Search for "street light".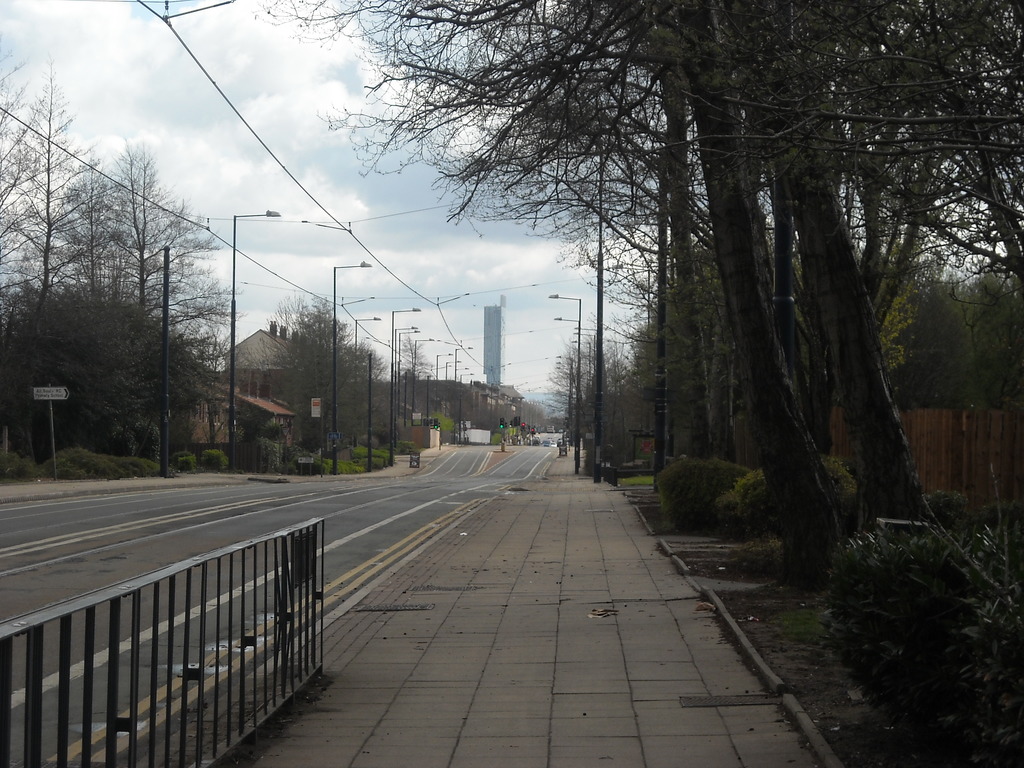
Found at pyautogui.locateOnScreen(390, 303, 419, 471).
